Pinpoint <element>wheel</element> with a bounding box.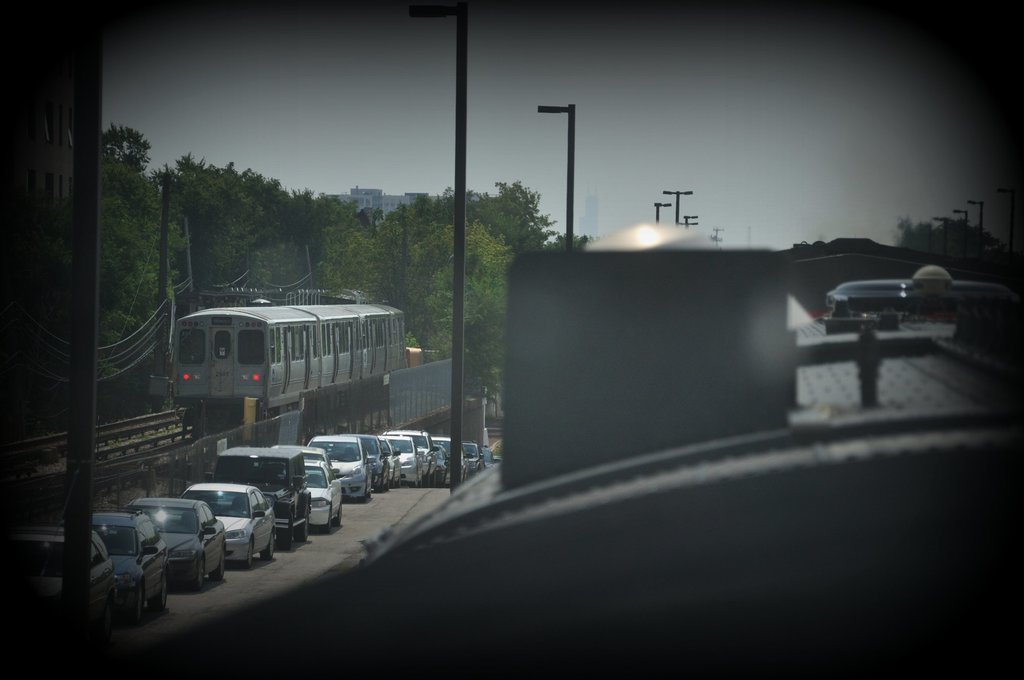
left=390, top=474, right=397, bottom=489.
